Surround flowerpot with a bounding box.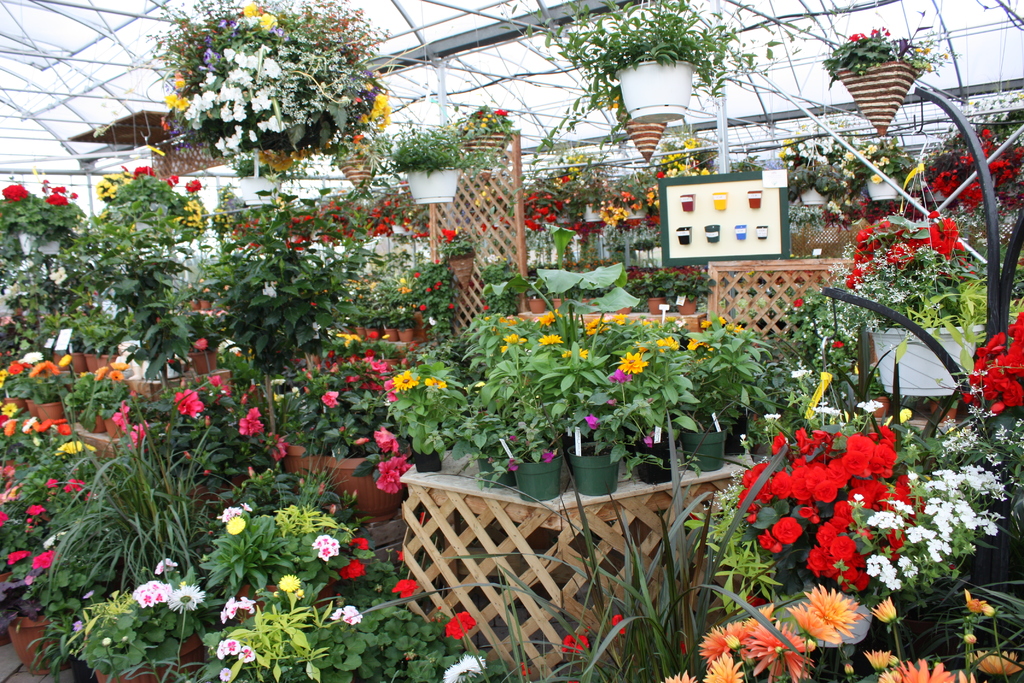
region(335, 152, 378, 194).
